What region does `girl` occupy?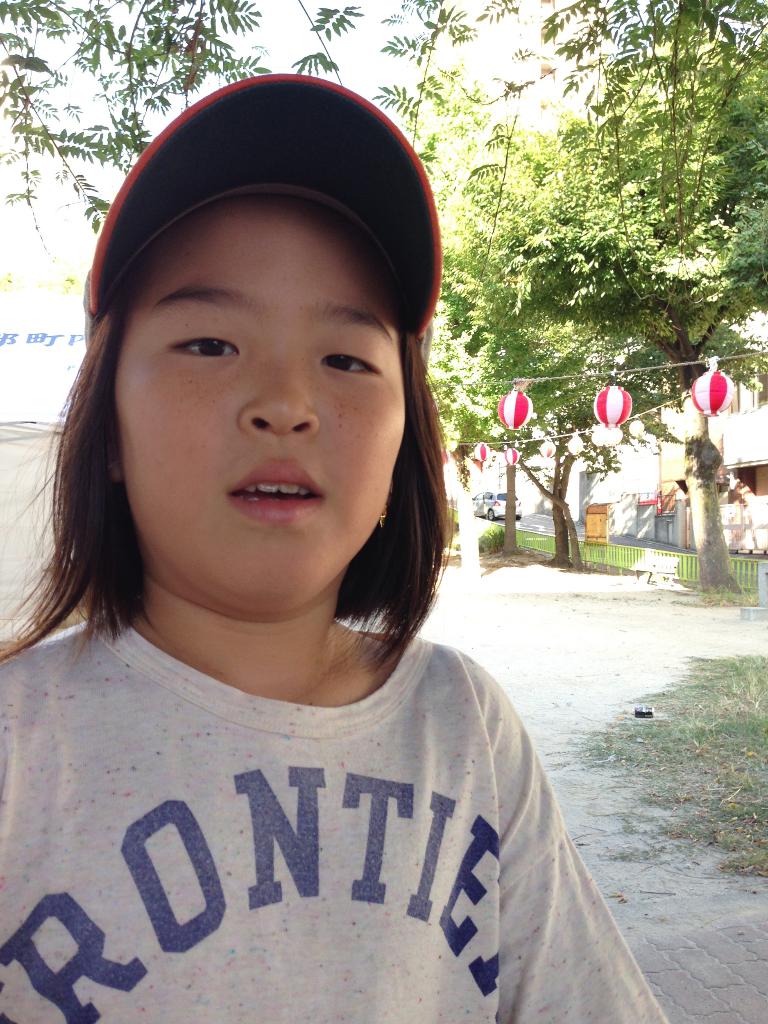
bbox=(0, 77, 667, 1023).
